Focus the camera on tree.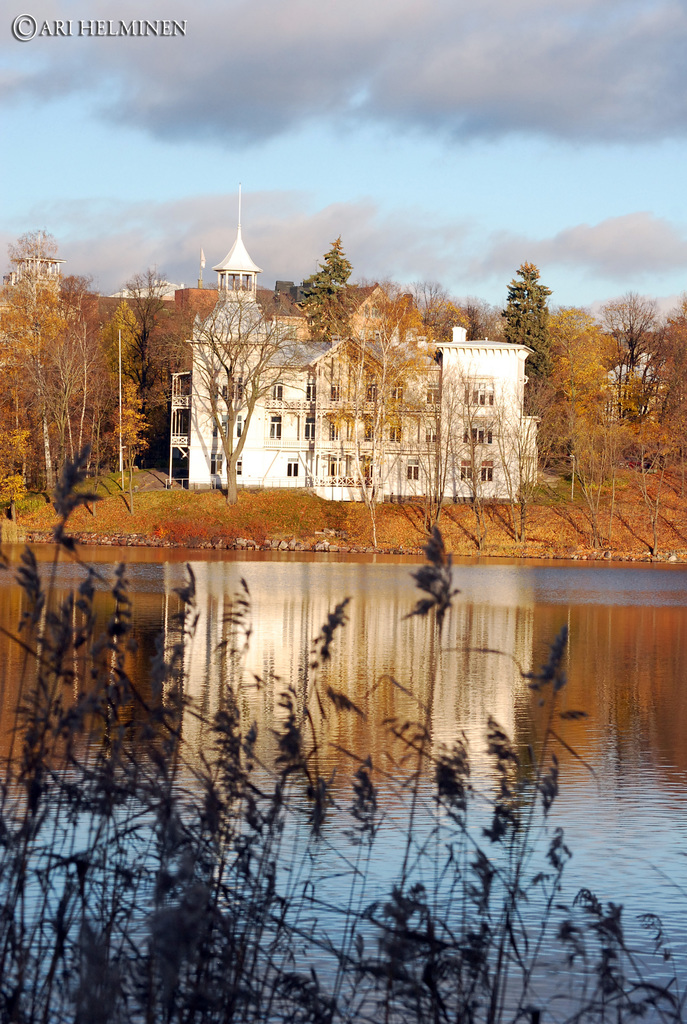
Focus region: 159, 284, 310, 507.
